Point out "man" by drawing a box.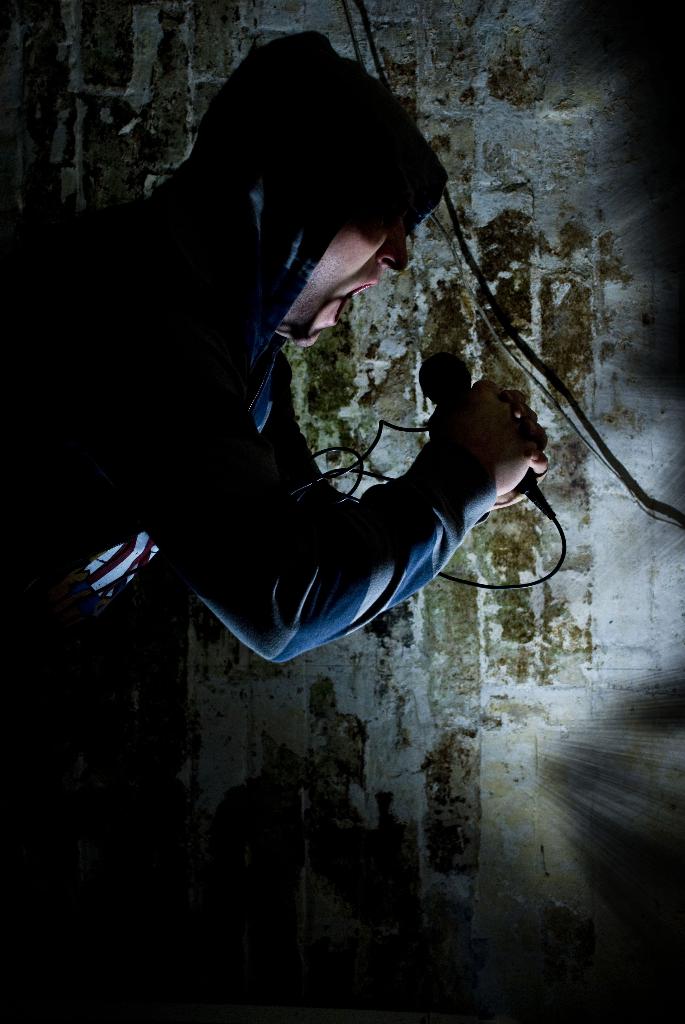
l=0, t=32, r=545, b=665.
